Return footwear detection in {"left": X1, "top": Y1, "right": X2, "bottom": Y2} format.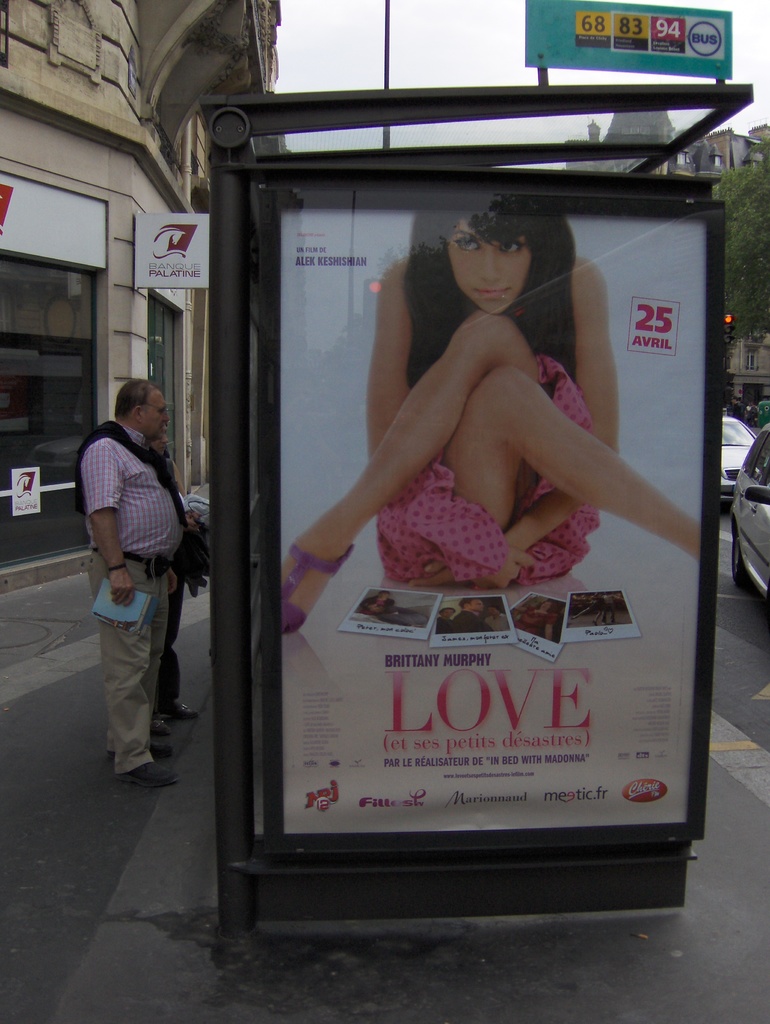
{"left": 117, "top": 755, "right": 177, "bottom": 788}.
